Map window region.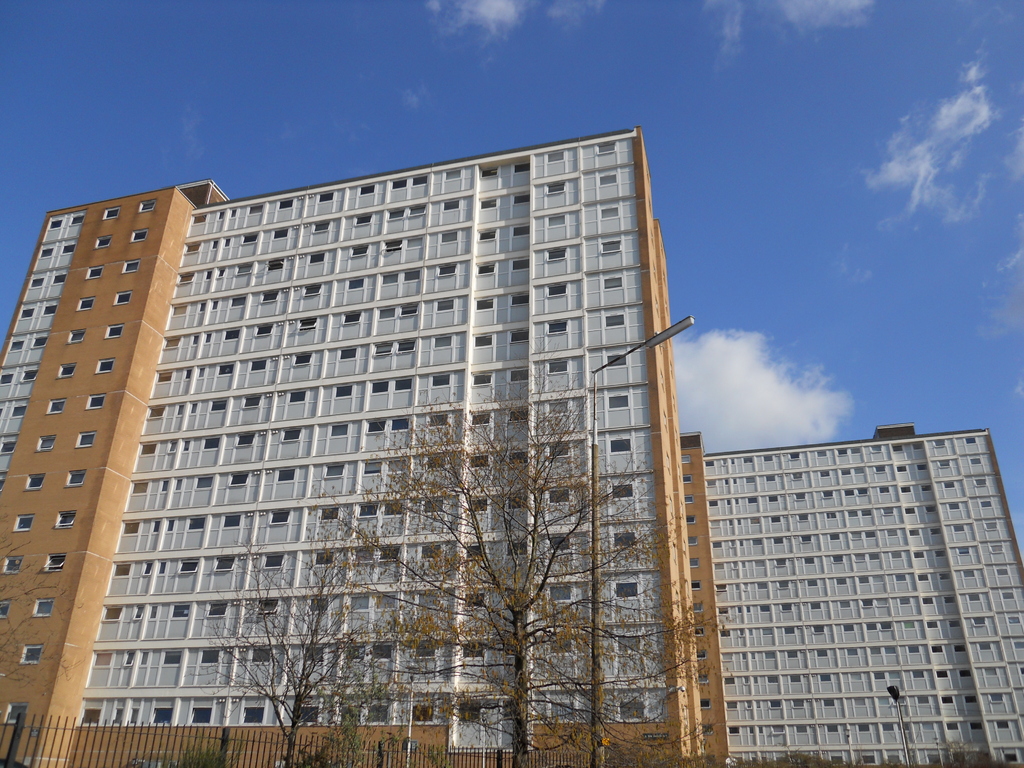
Mapped to left=475, top=298, right=493, bottom=309.
